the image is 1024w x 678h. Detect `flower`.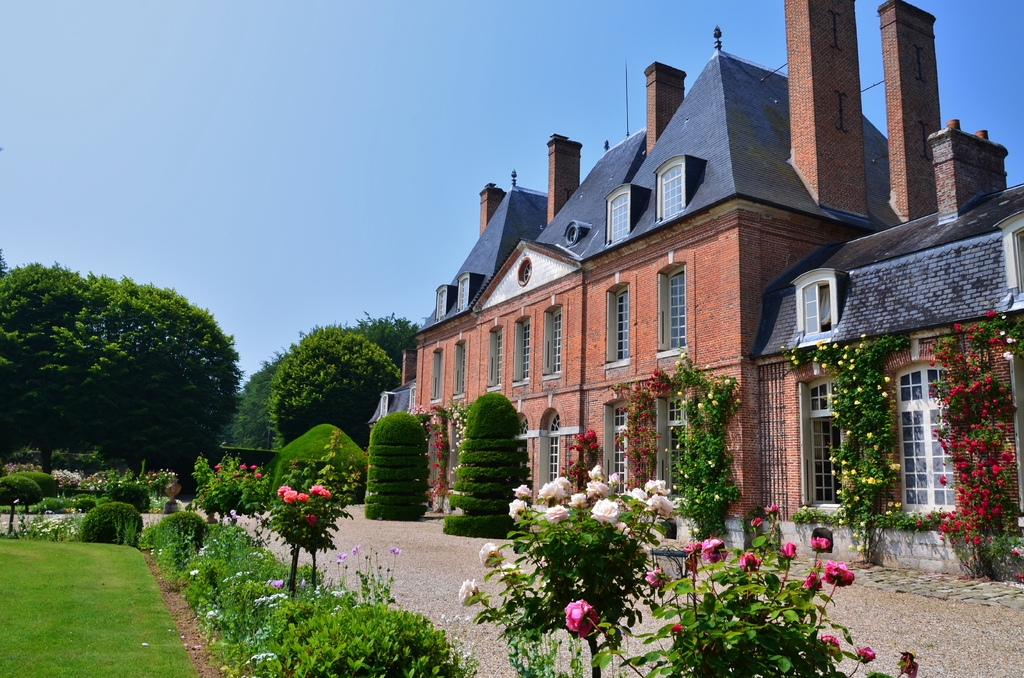
Detection: bbox=[275, 485, 287, 496].
